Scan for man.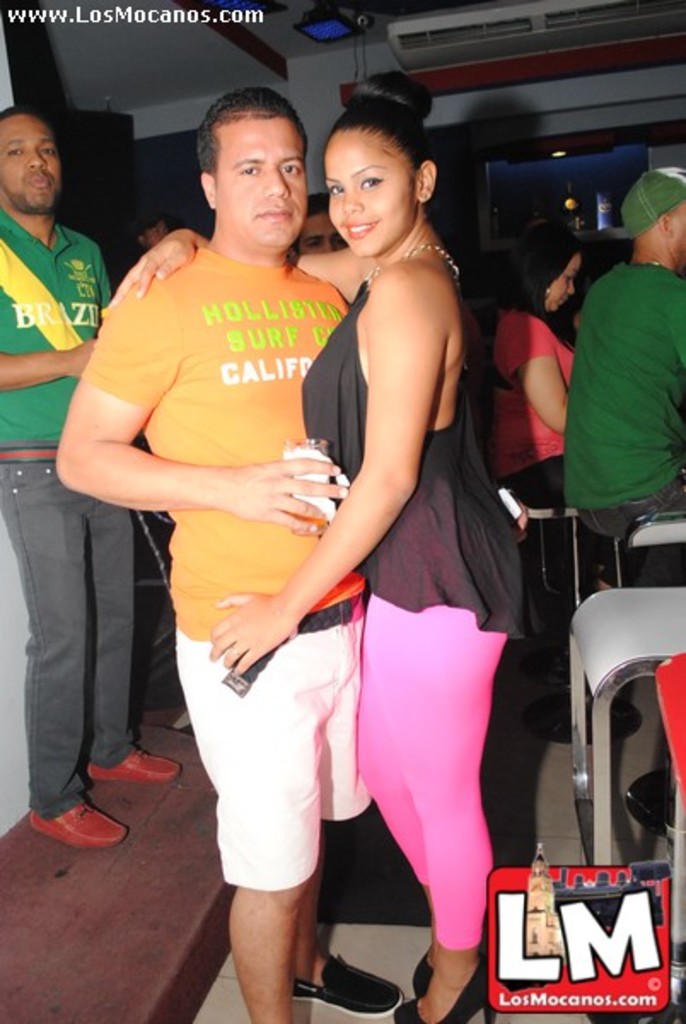
Scan result: x1=48 y1=89 x2=410 y2=1022.
